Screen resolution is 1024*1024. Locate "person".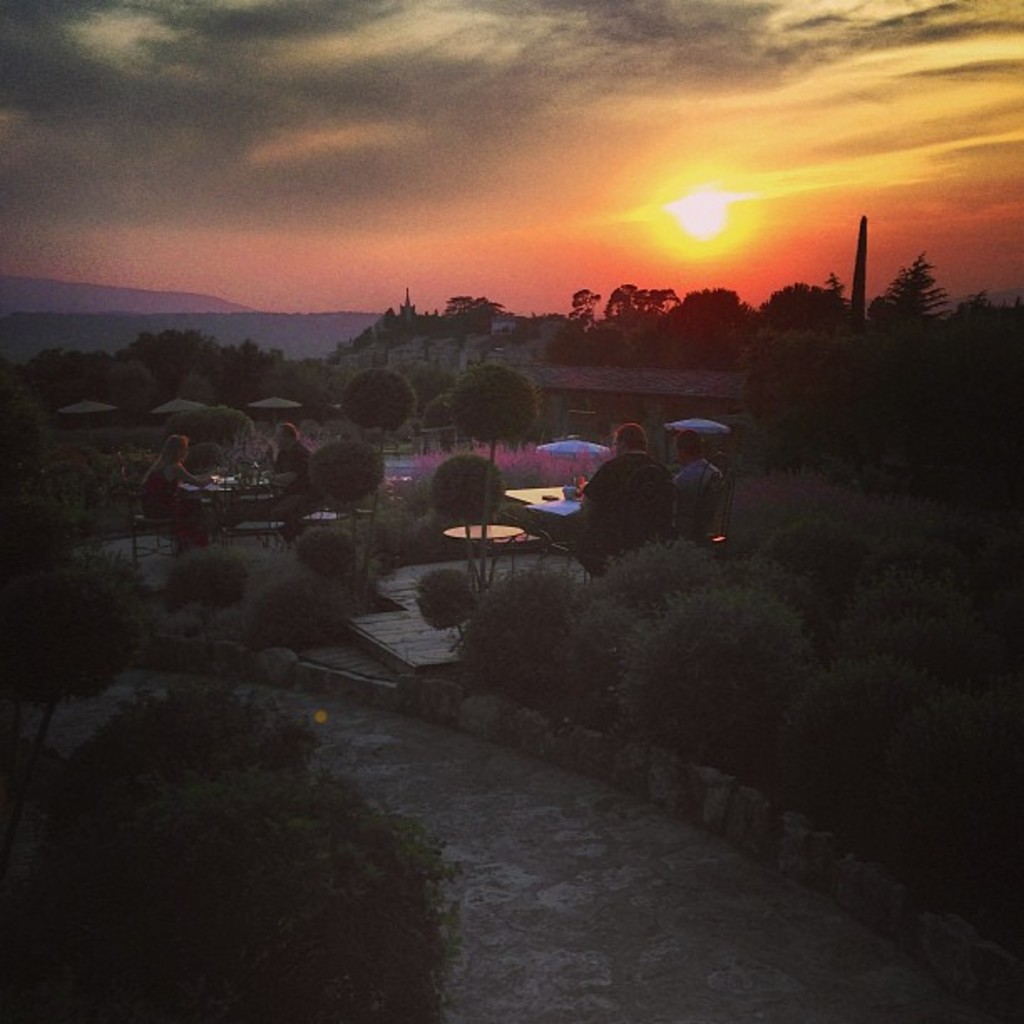
bbox(674, 420, 719, 554).
